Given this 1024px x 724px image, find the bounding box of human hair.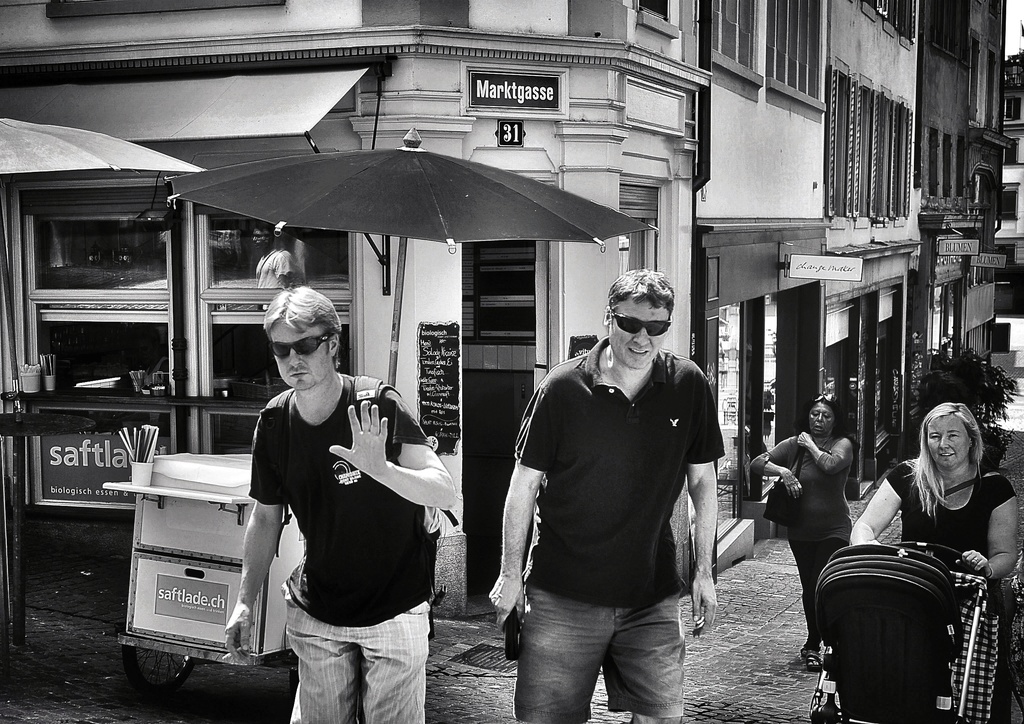
(605,271,671,325).
